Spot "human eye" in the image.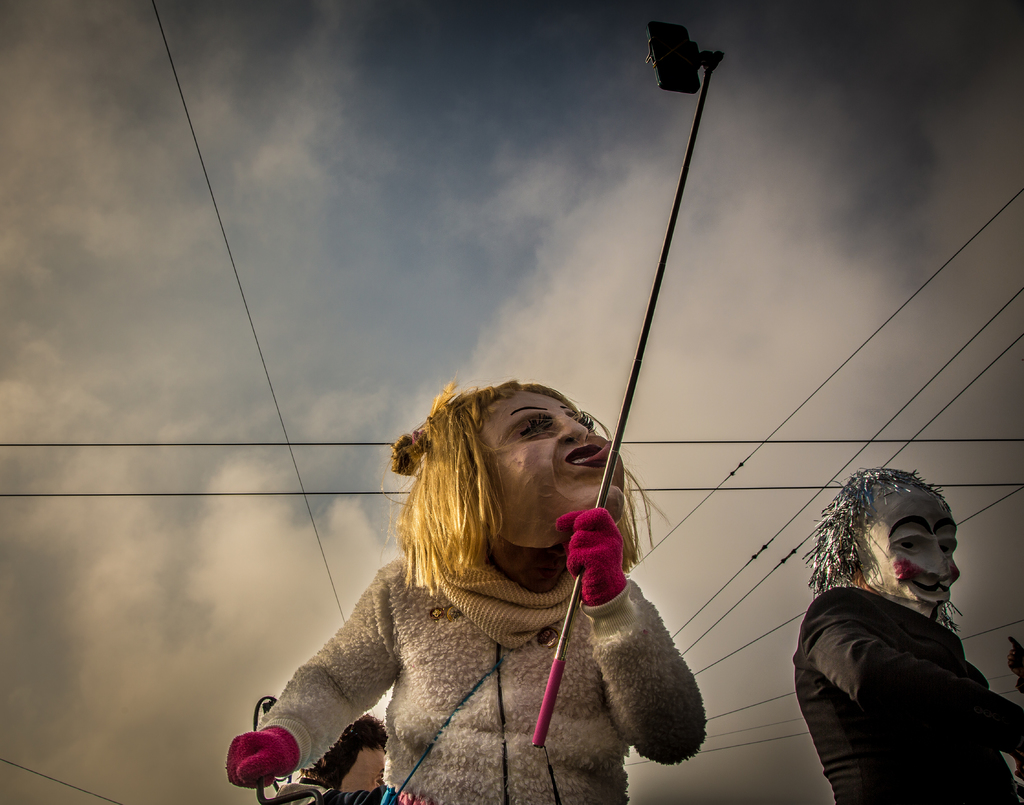
"human eye" found at (889,530,929,557).
